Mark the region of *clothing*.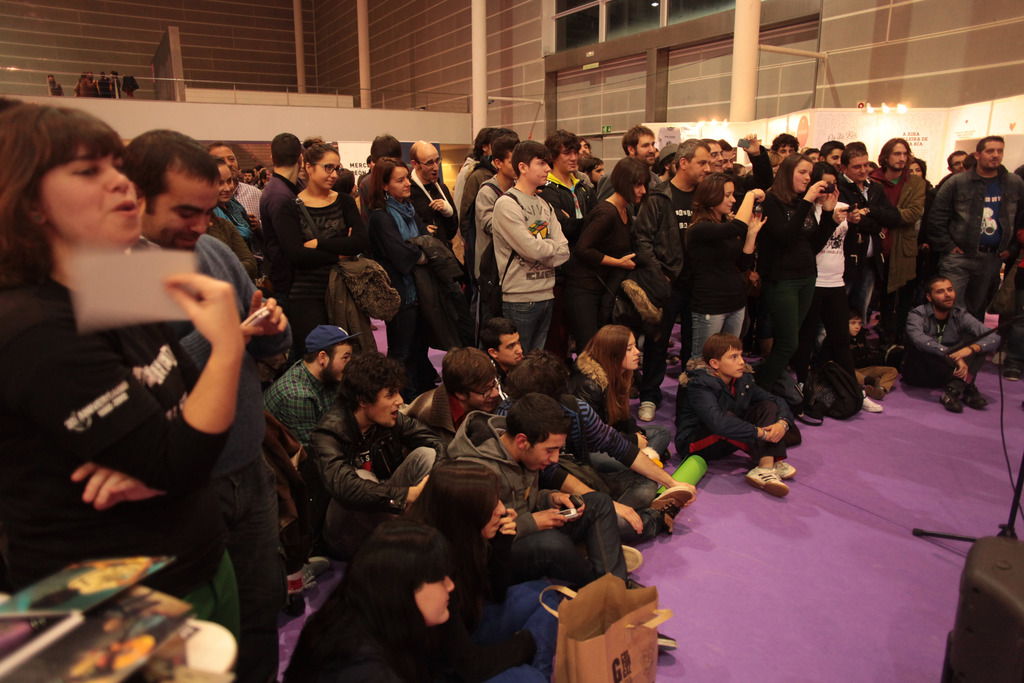
Region: (593,171,657,209).
